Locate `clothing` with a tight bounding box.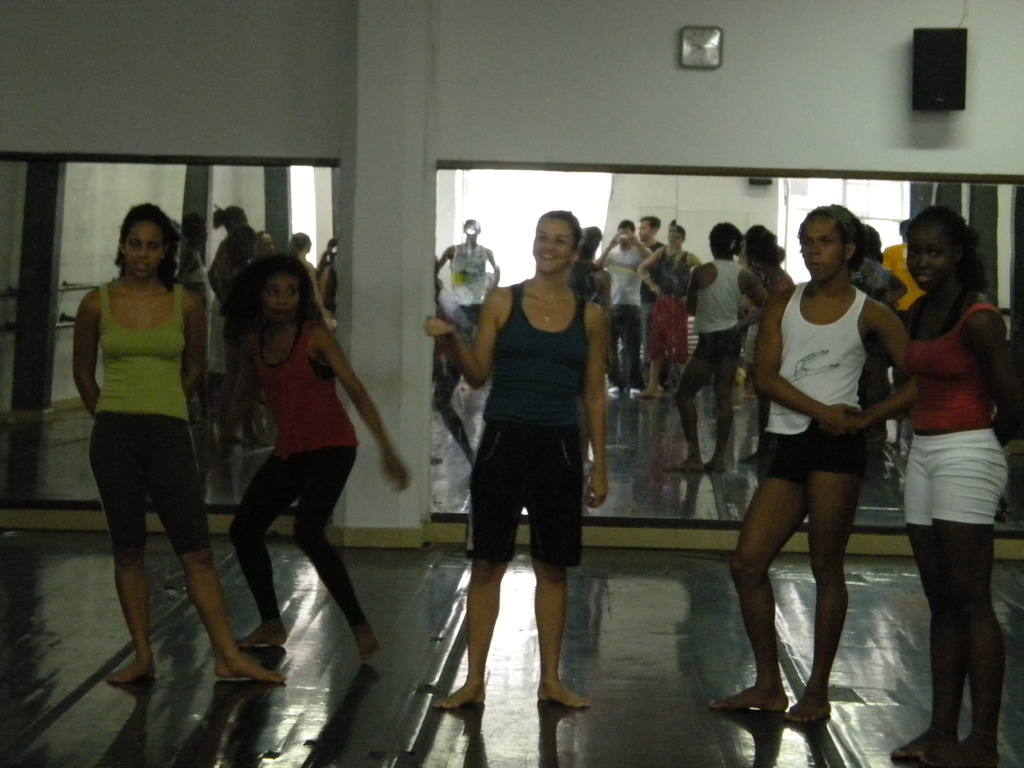
l=436, t=326, r=483, b=451.
